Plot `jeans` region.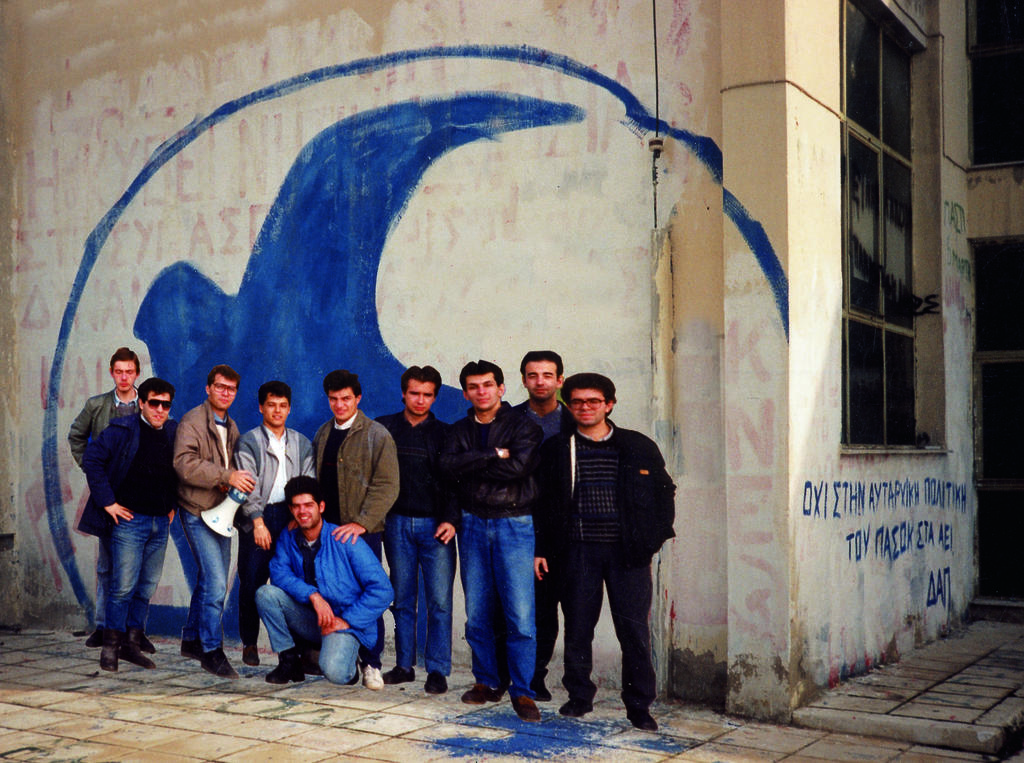
Plotted at locate(382, 508, 449, 691).
